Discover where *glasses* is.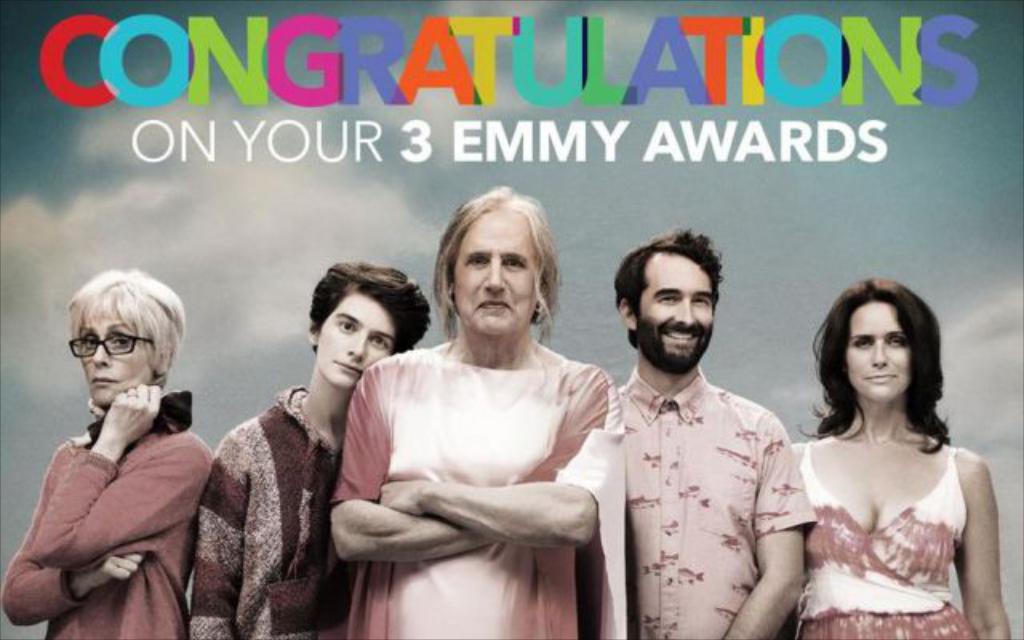
Discovered at <bbox>66, 328, 150, 362</bbox>.
